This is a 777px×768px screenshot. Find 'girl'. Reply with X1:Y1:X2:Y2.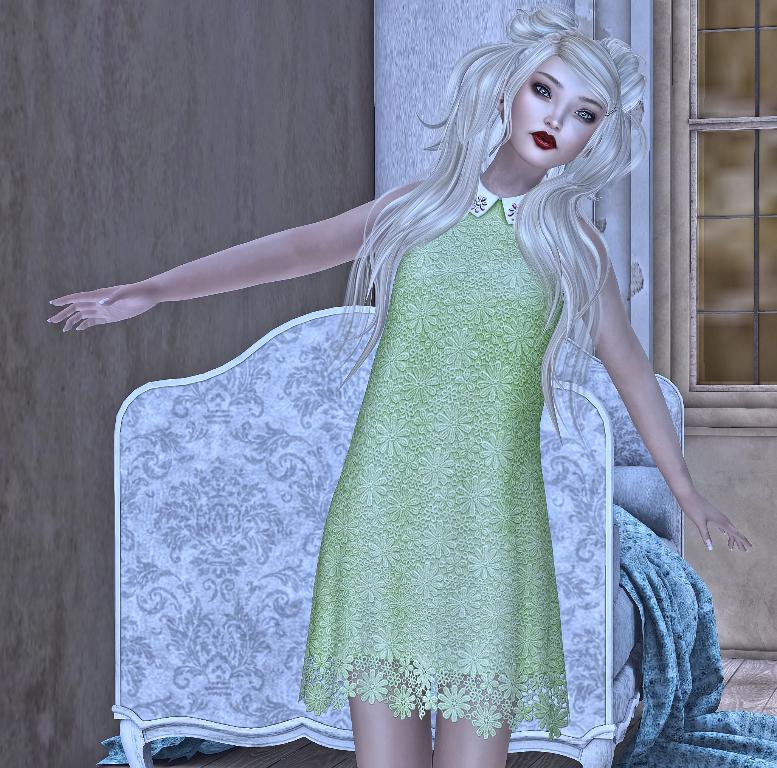
45:3:750:767.
